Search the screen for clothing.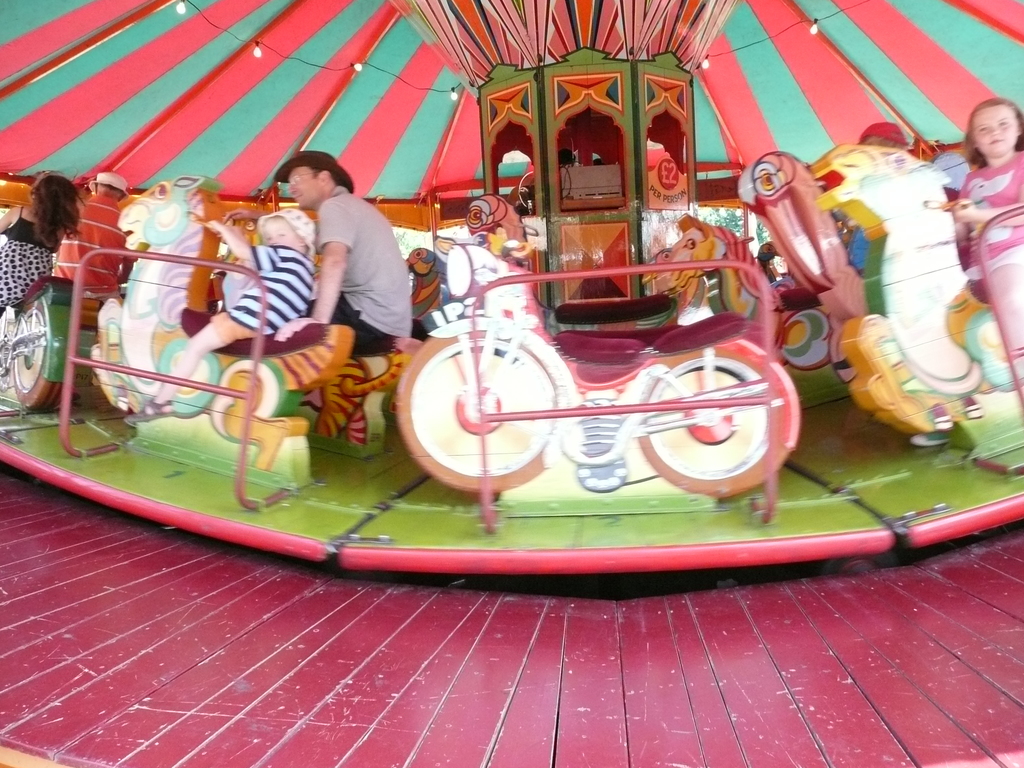
Found at pyautogui.locateOnScreen(957, 150, 1023, 281).
